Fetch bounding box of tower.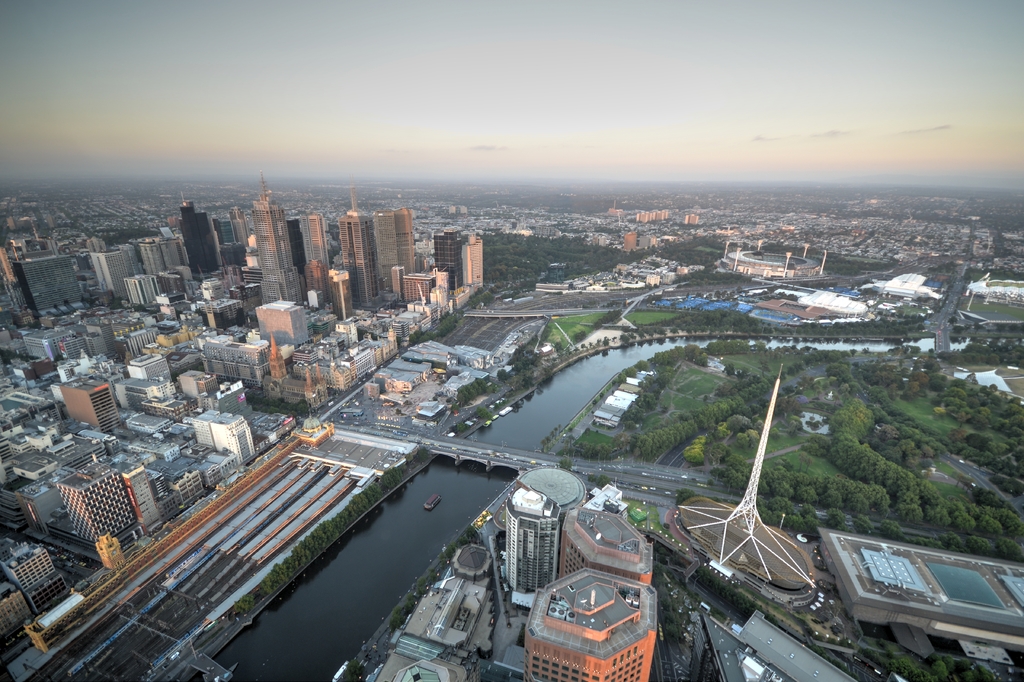
Bbox: left=86, top=246, right=127, bottom=302.
